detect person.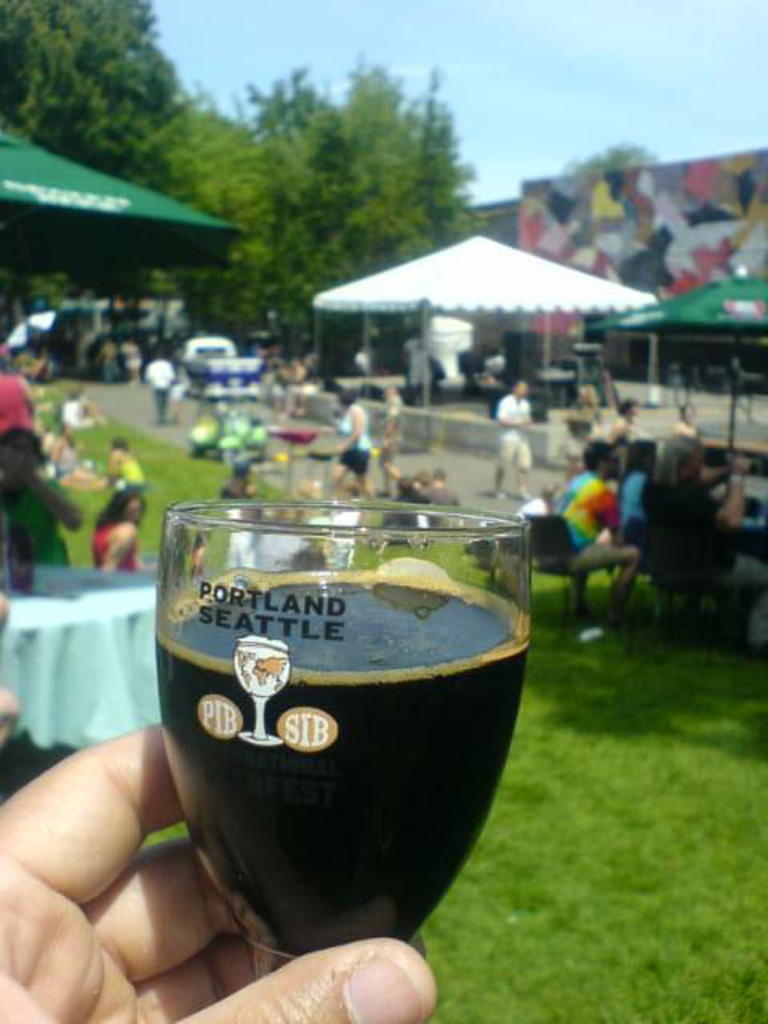
Detected at [x1=0, y1=725, x2=434, y2=1022].
